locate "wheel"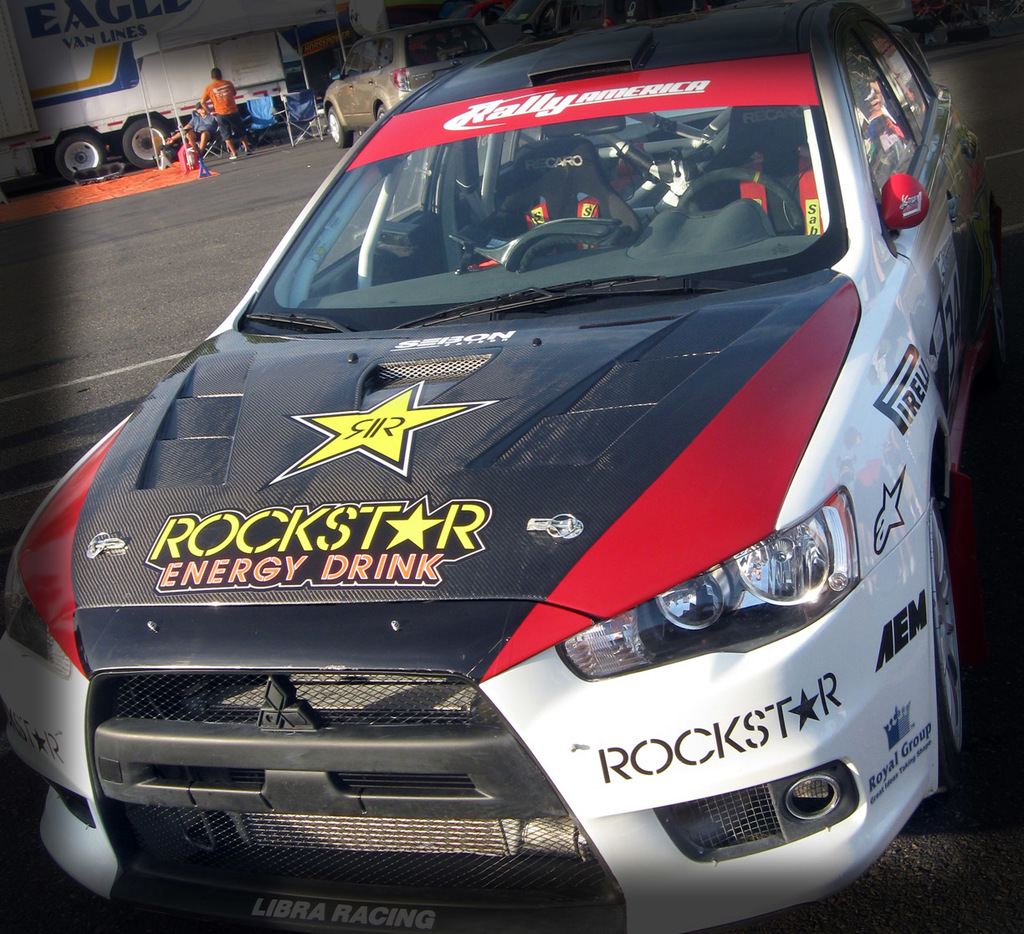
55,132,105,184
